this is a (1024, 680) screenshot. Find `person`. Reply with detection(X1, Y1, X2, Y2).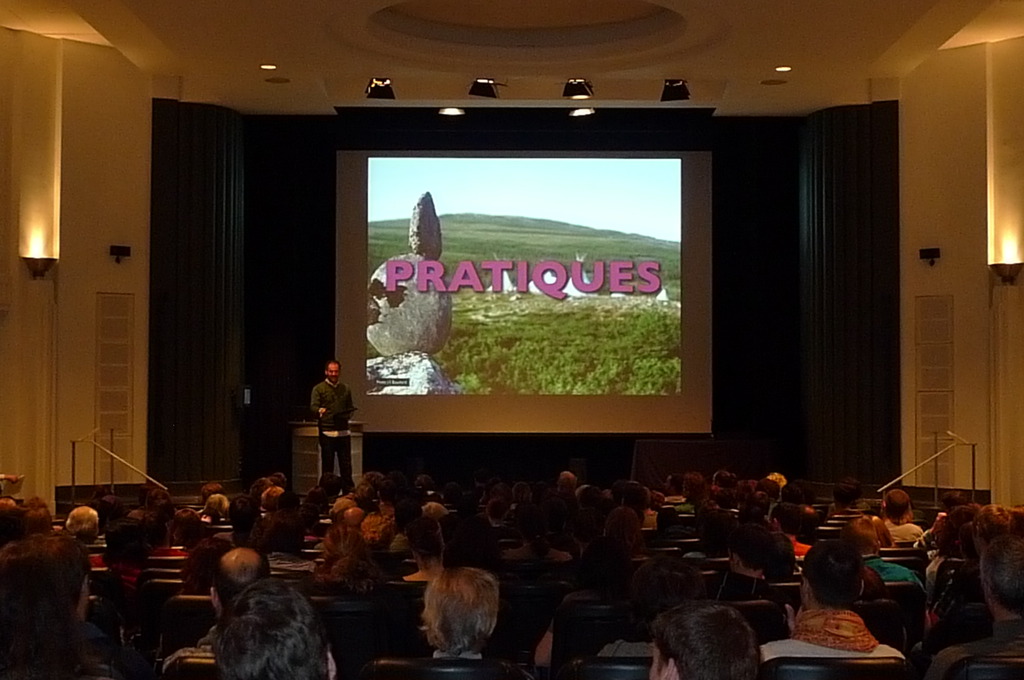
detection(202, 546, 275, 649).
